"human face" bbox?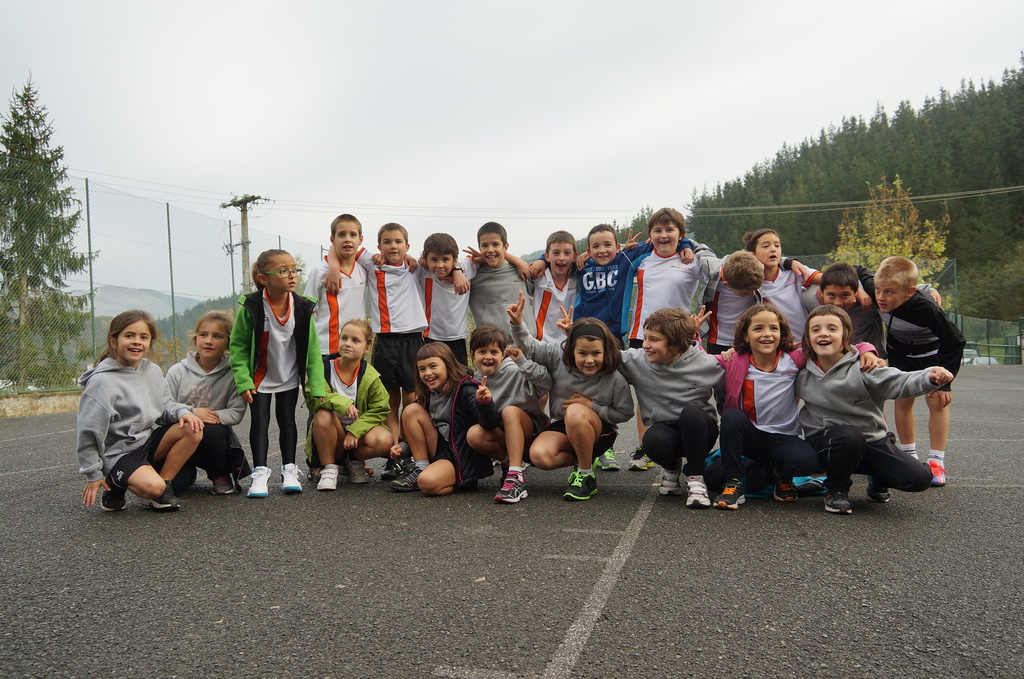
<bbox>640, 332, 669, 367</bbox>
